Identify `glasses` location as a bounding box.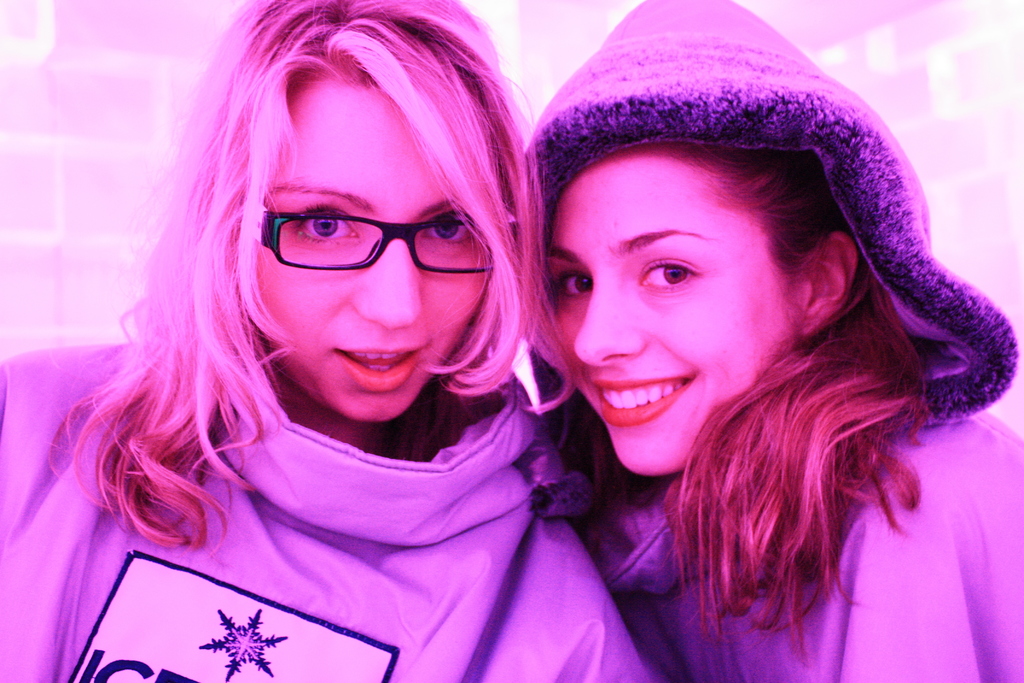
<region>237, 197, 487, 281</region>.
